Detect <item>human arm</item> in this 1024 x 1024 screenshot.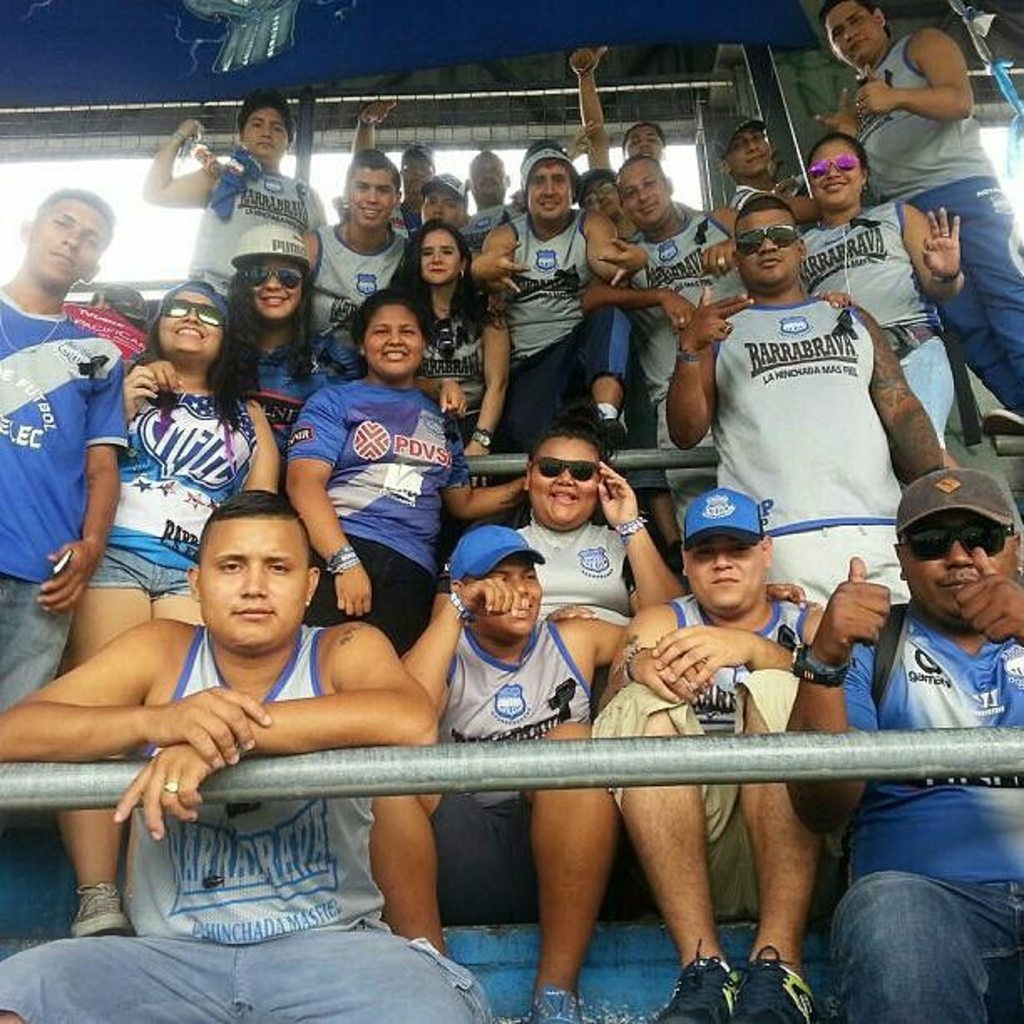
Detection: bbox=[398, 571, 519, 714].
